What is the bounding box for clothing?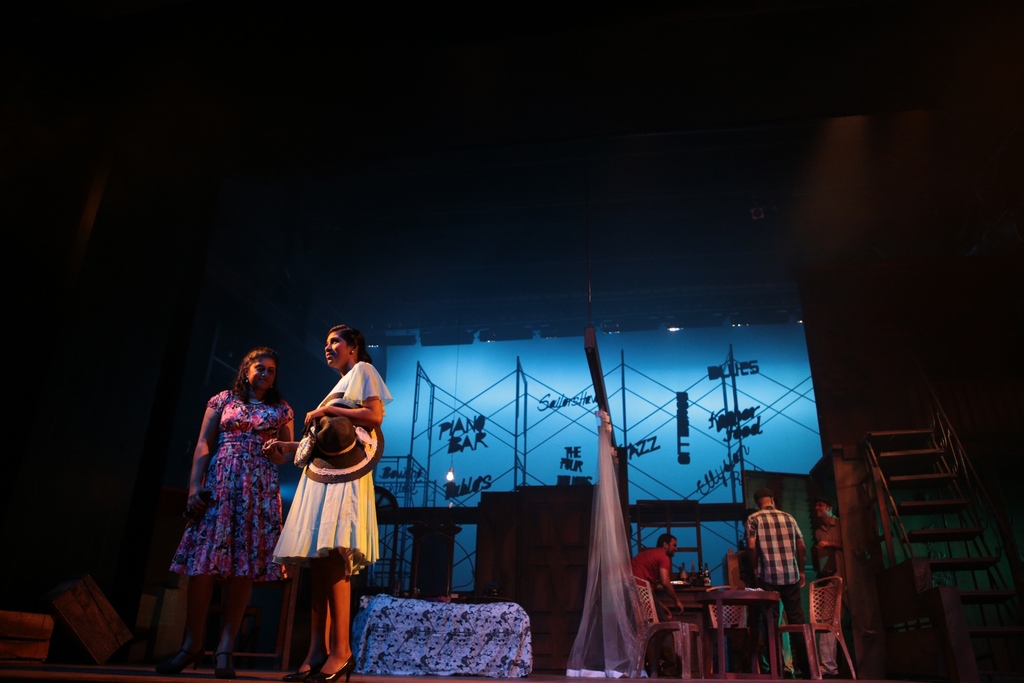
BBox(280, 342, 387, 612).
